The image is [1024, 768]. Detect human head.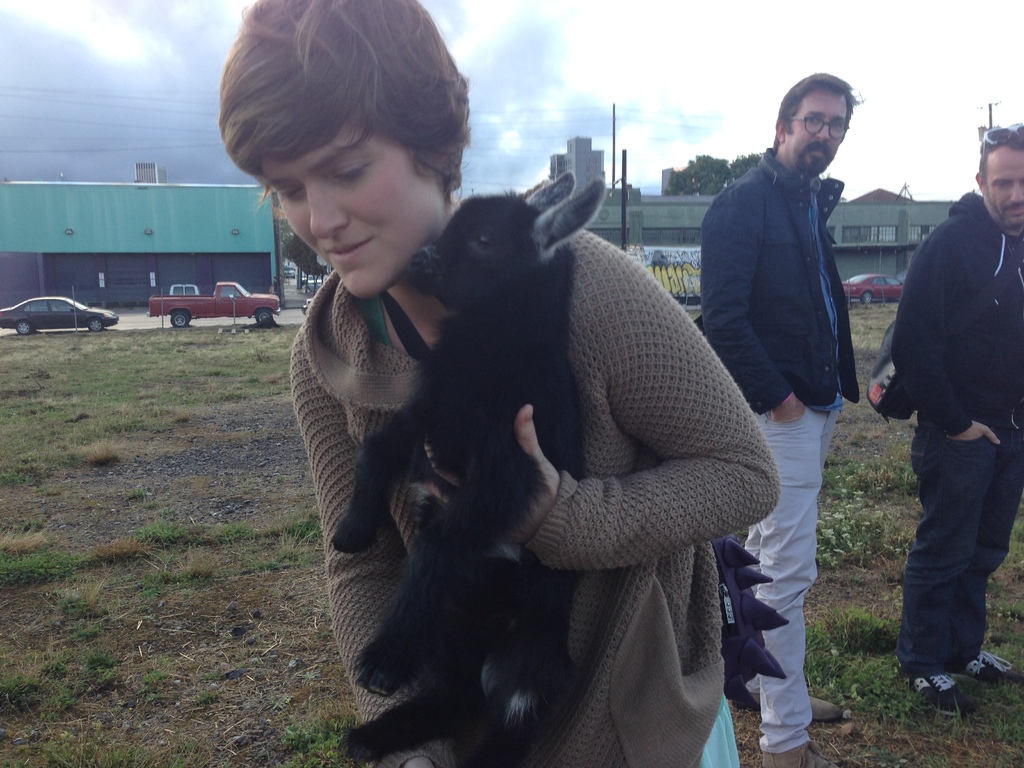
Detection: (774,71,858,179).
